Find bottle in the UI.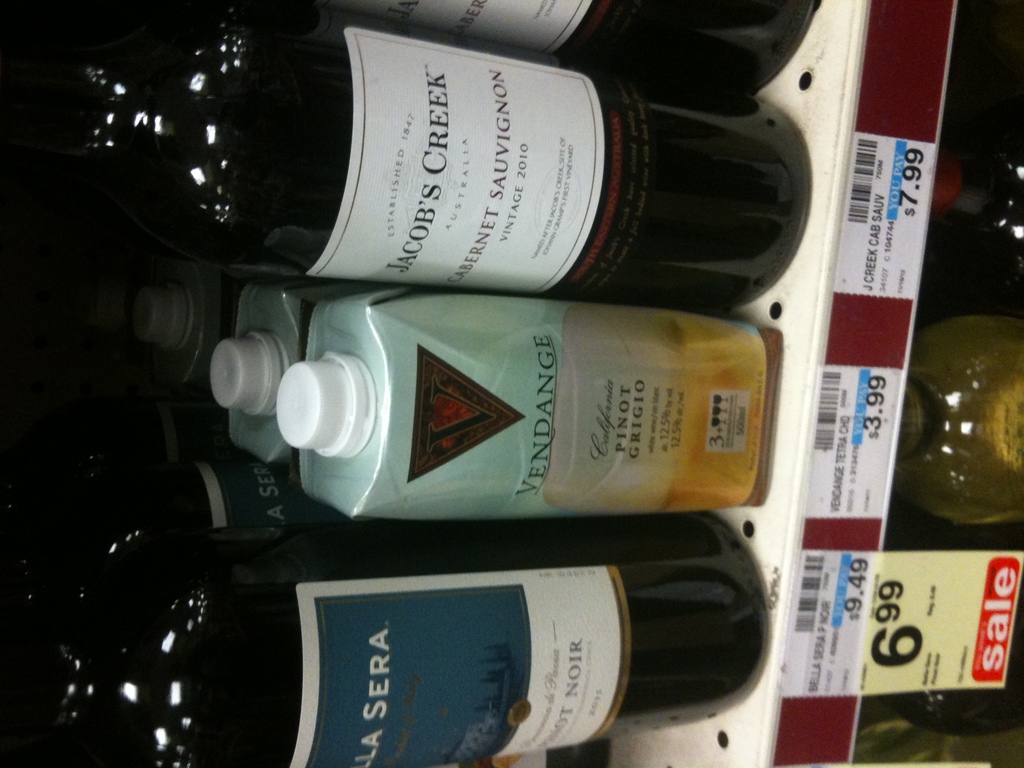
UI element at box=[858, 630, 1023, 739].
